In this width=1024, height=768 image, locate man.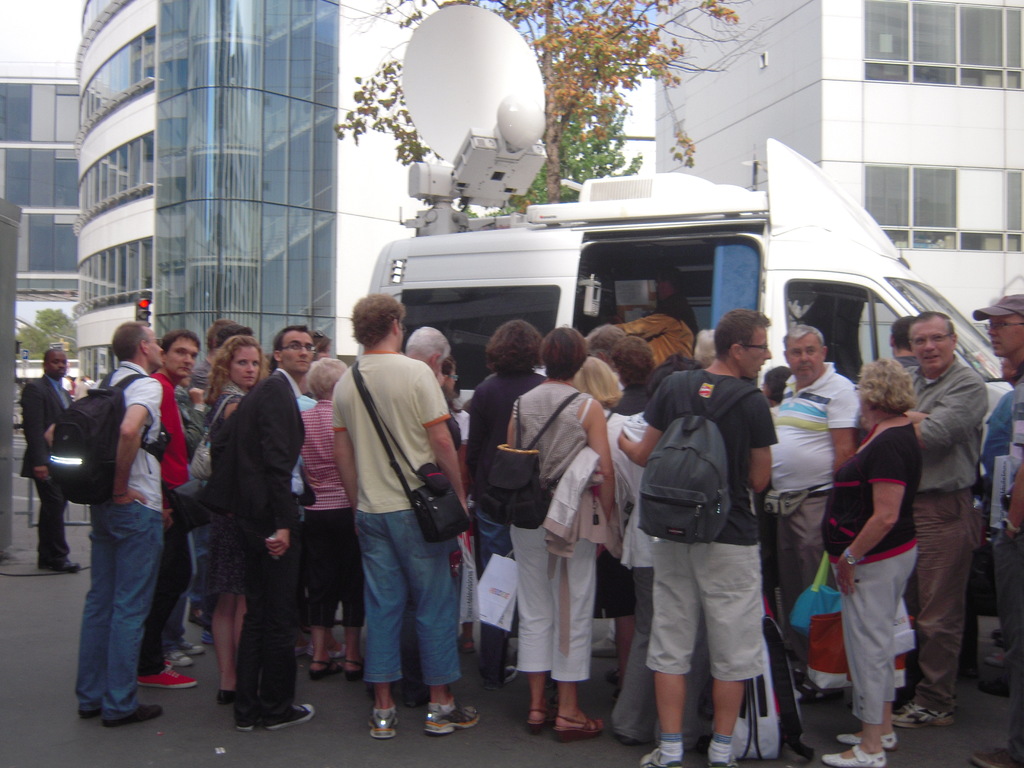
Bounding box: (333,292,472,739).
